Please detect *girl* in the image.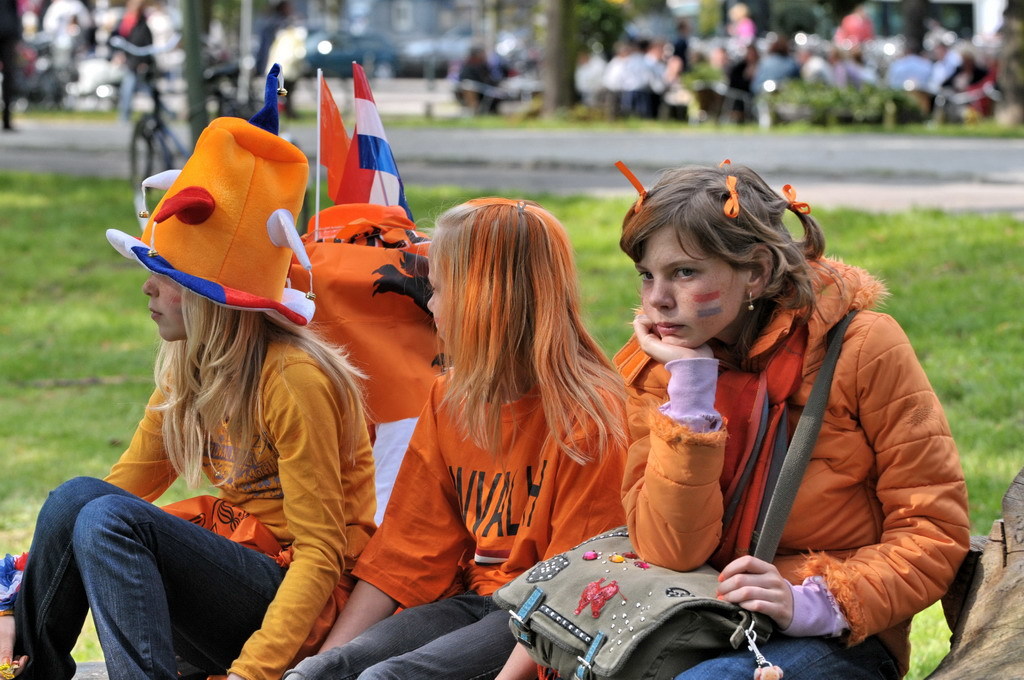
544, 156, 968, 679.
